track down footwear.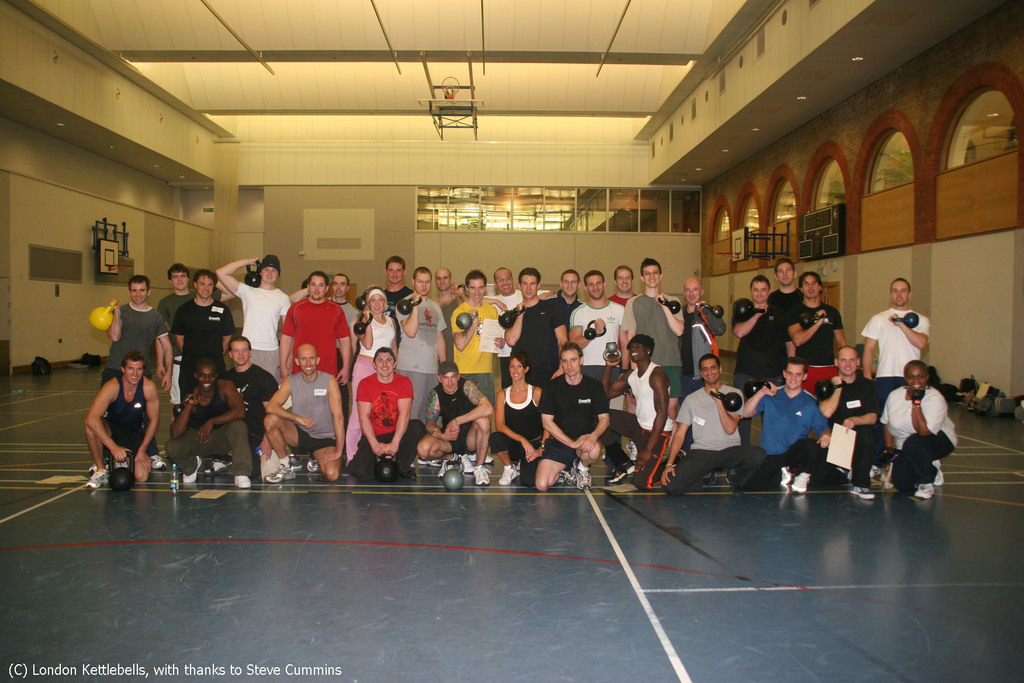
Tracked to <region>460, 456, 472, 472</region>.
